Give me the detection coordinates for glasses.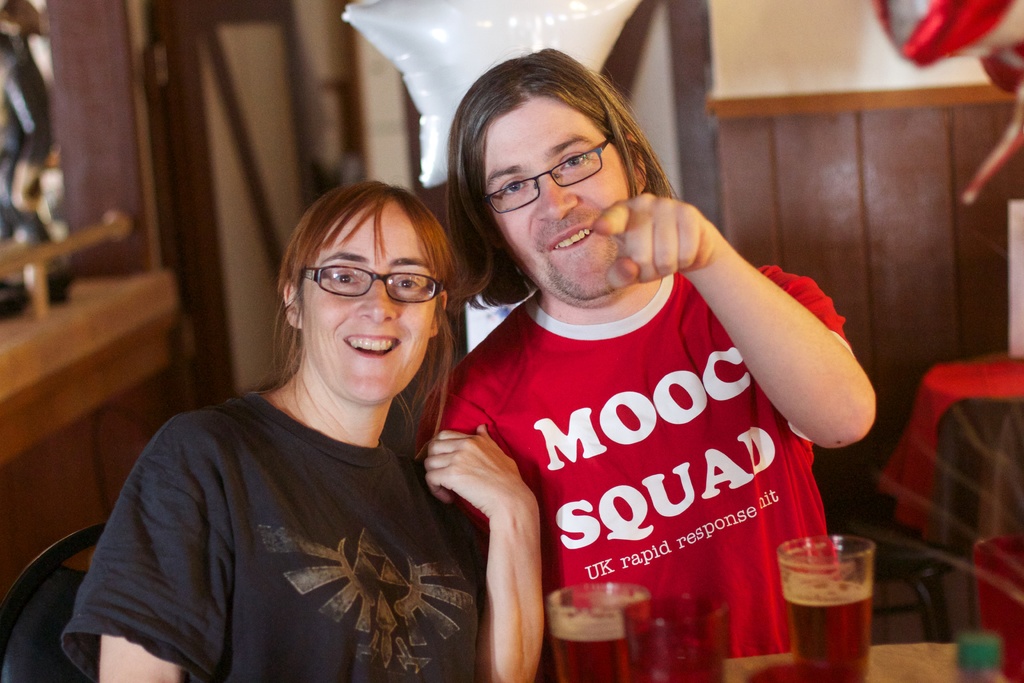
[293, 259, 448, 314].
